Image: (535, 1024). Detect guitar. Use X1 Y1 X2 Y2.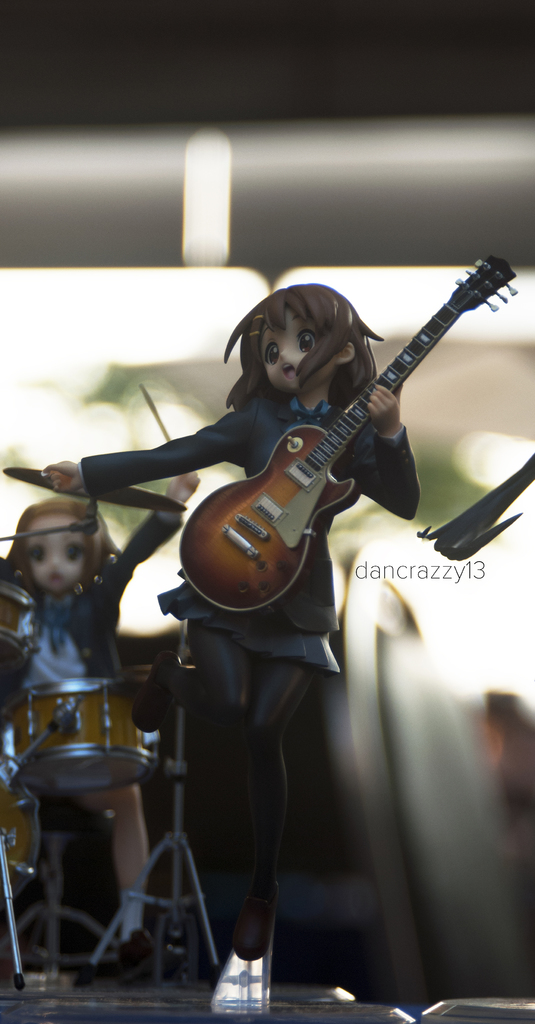
161 259 510 630.
